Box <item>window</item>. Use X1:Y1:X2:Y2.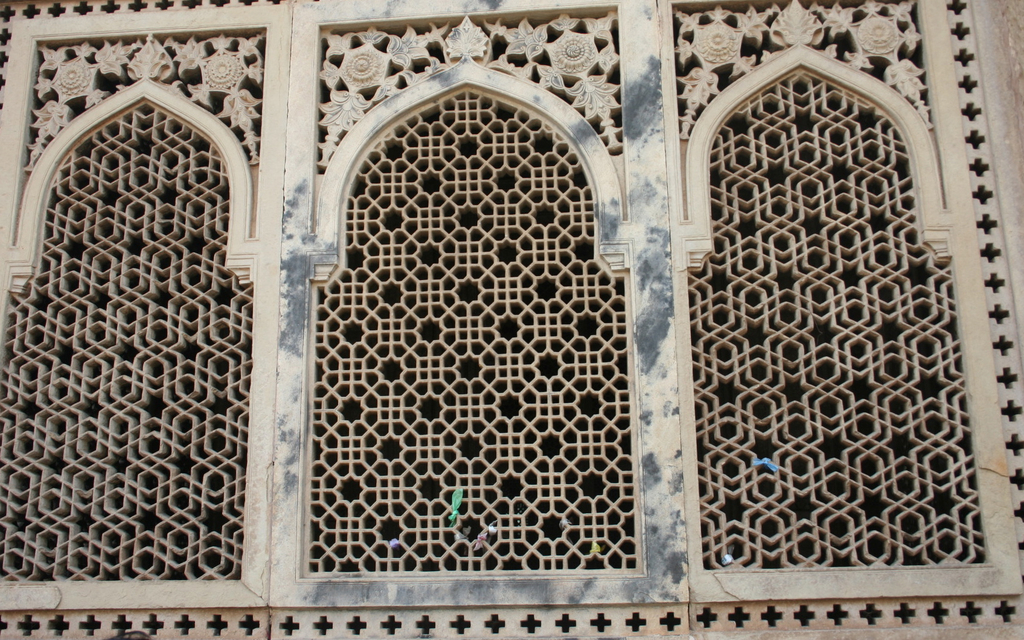
0:0:1023:639.
